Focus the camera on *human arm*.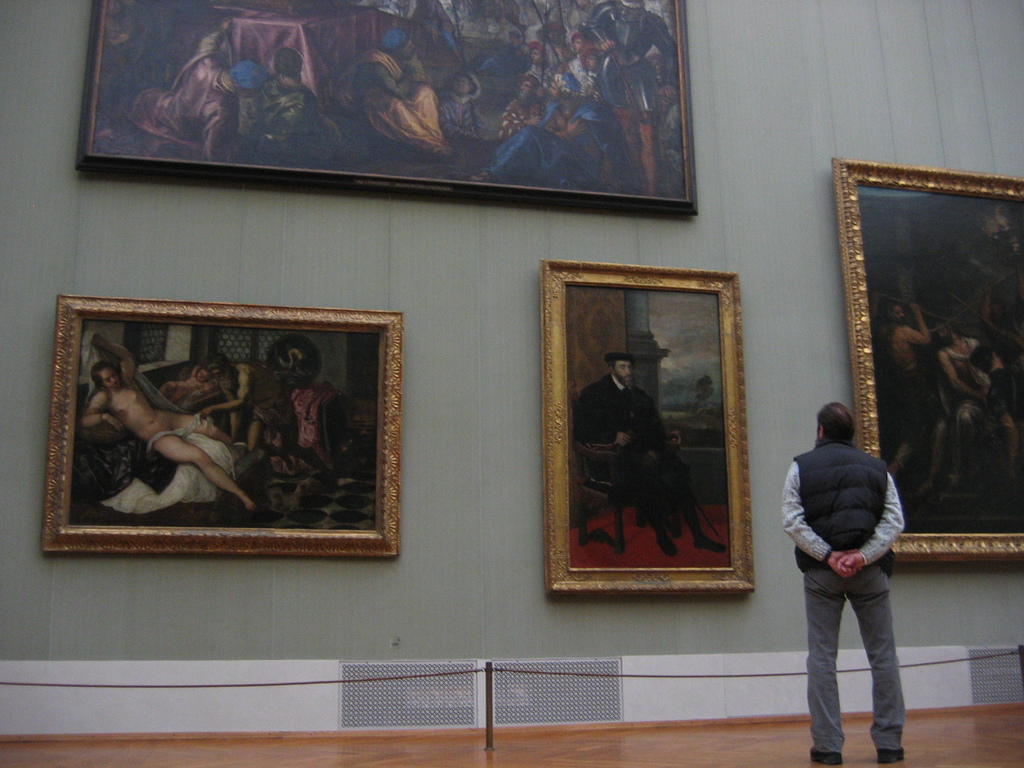
Focus region: pyautogui.locateOnScreen(83, 387, 122, 433).
